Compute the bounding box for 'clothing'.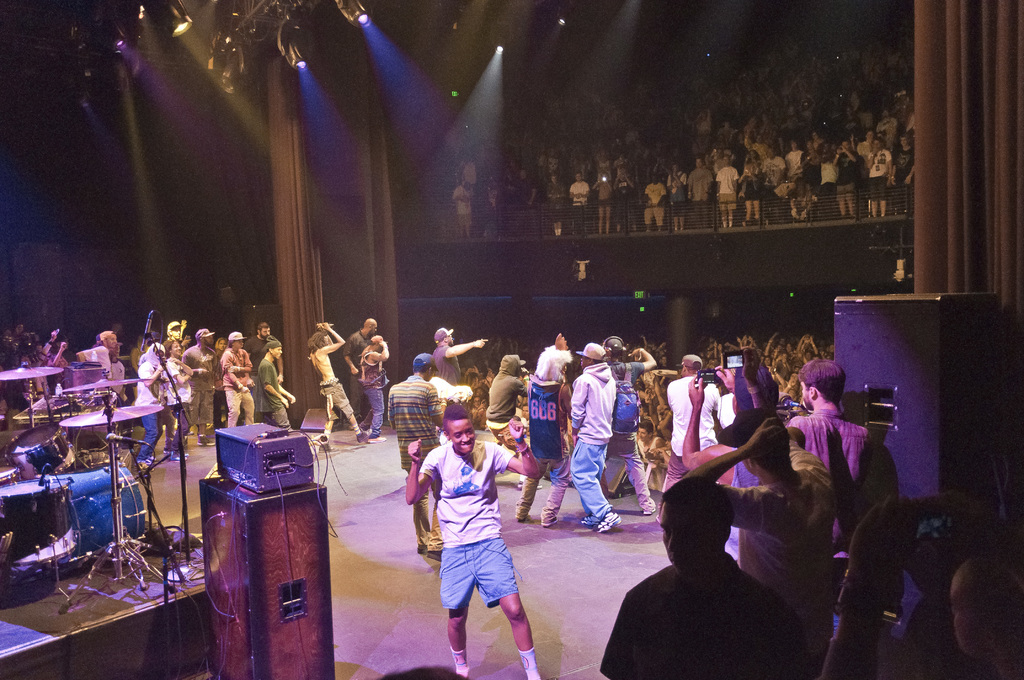
[left=785, top=406, right=872, bottom=547].
